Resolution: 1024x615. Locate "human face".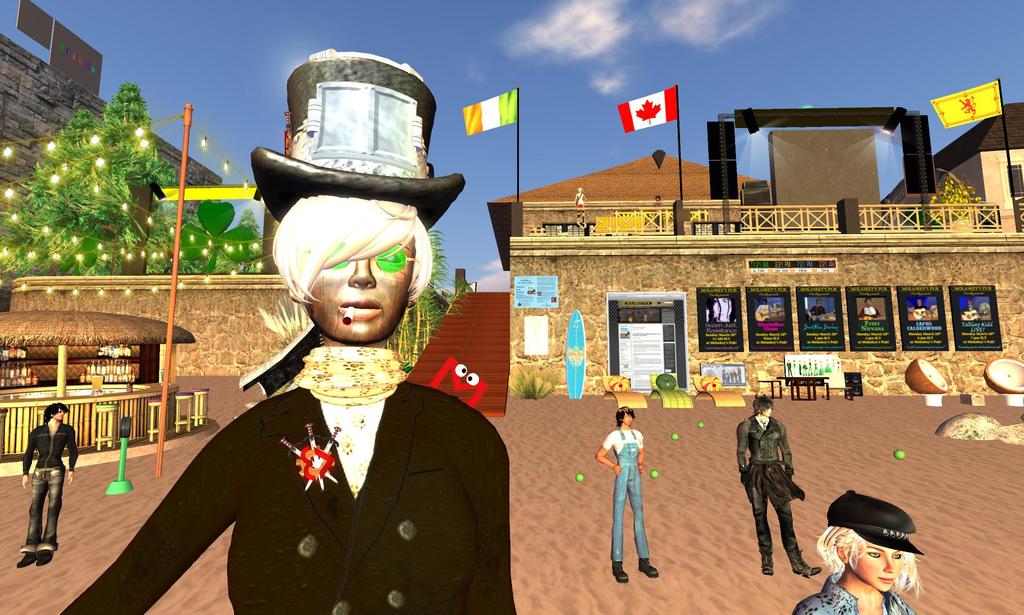
<box>622,414,636,427</box>.
